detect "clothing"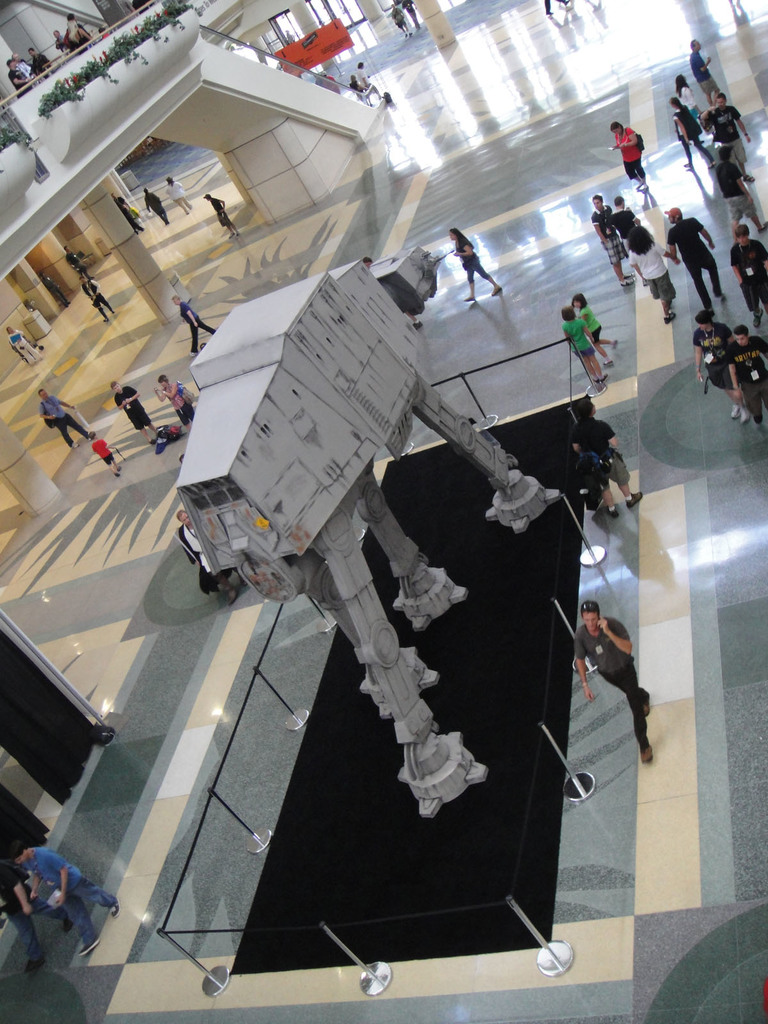
{"left": 63, "top": 252, "right": 84, "bottom": 268}
